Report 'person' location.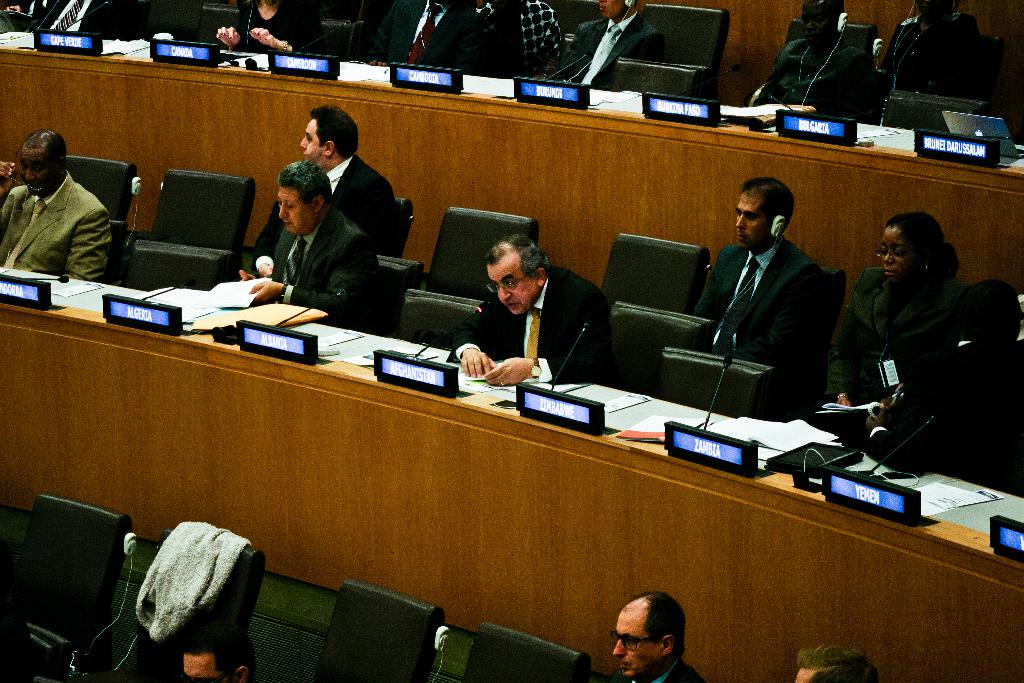
Report: 552 0 673 88.
